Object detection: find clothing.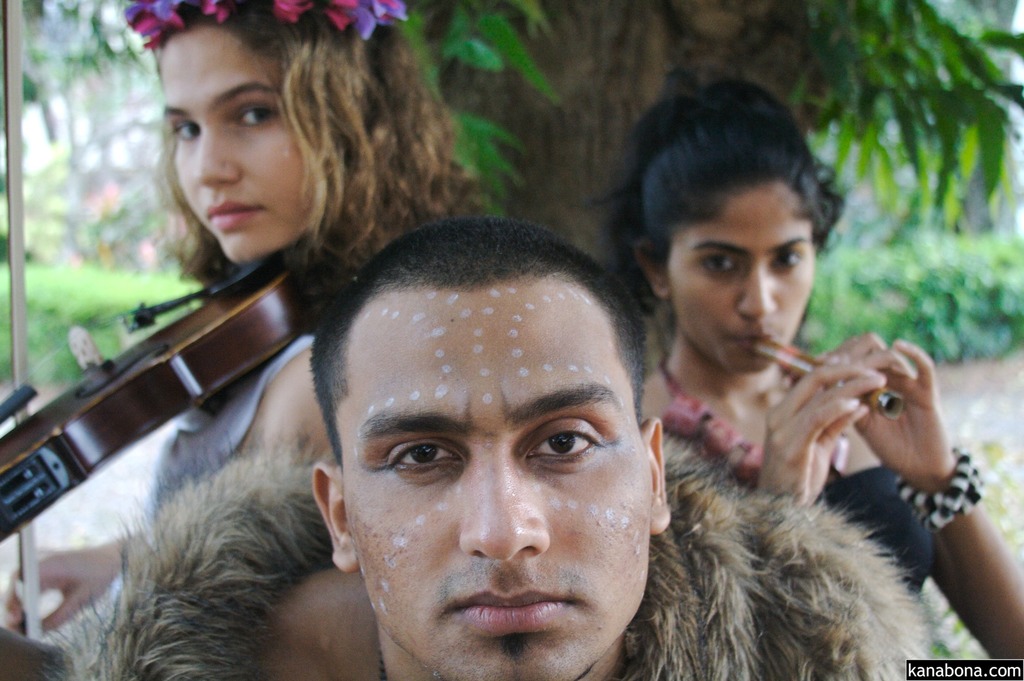
<region>61, 470, 935, 680</region>.
